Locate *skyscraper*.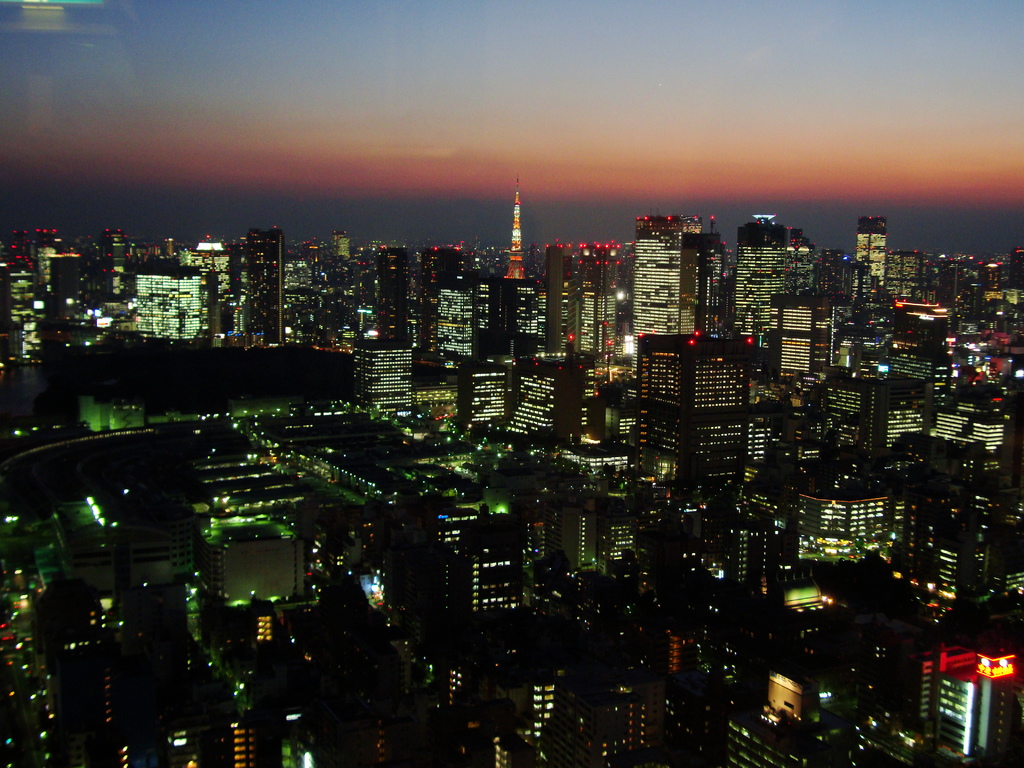
Bounding box: [773, 293, 833, 372].
